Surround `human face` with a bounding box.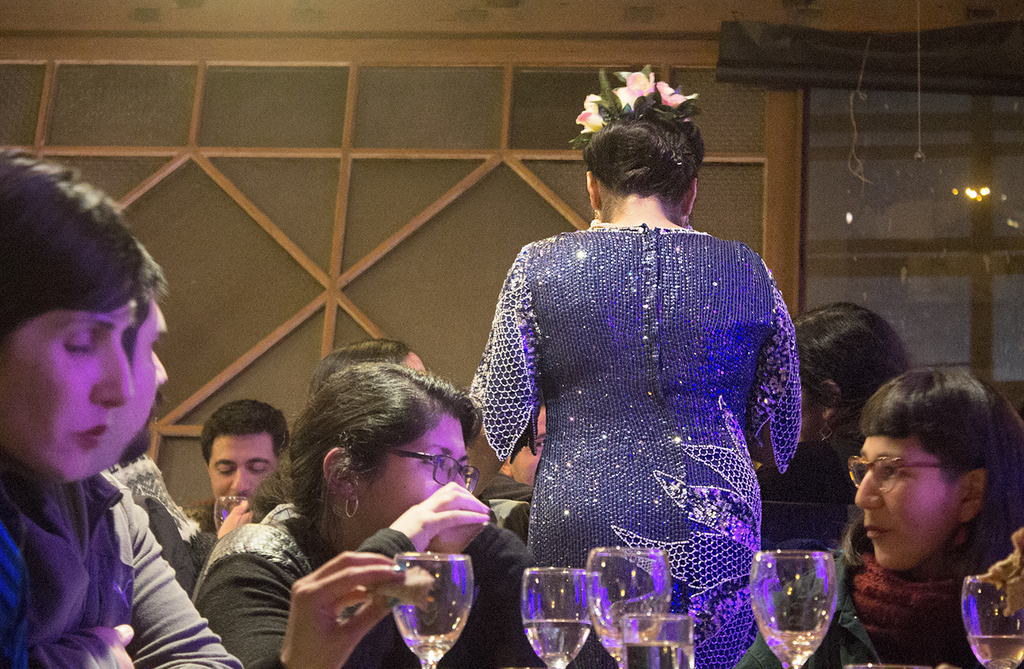
{"x1": 506, "y1": 400, "x2": 545, "y2": 487}.
